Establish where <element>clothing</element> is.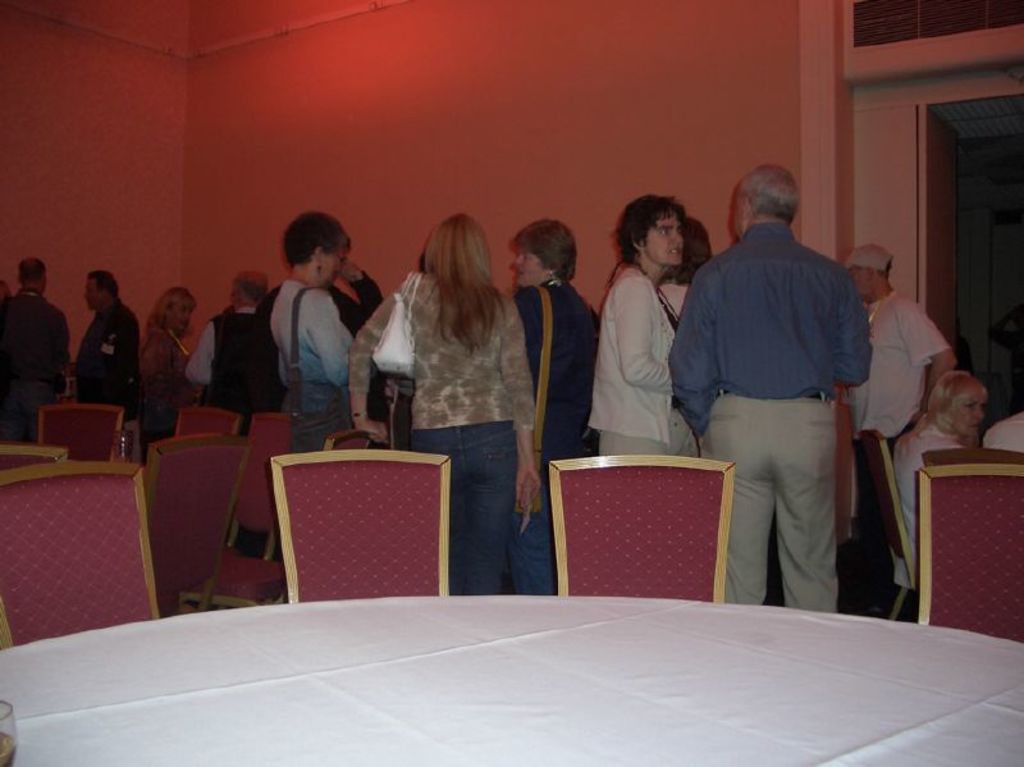
Established at bbox(507, 274, 594, 595).
